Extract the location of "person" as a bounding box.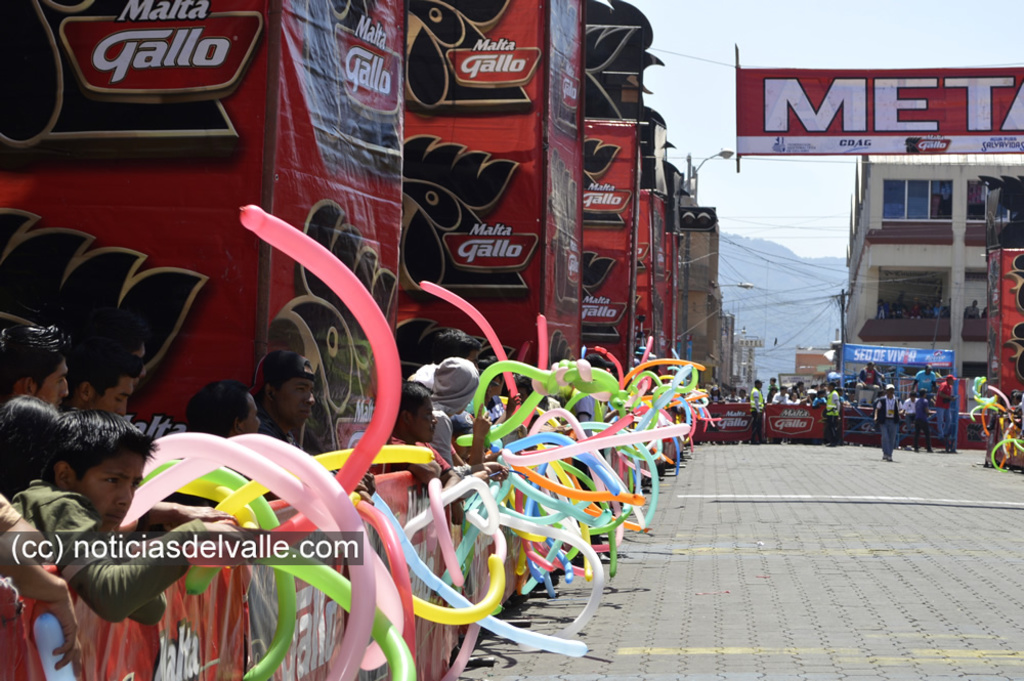
Rect(872, 391, 898, 461).
